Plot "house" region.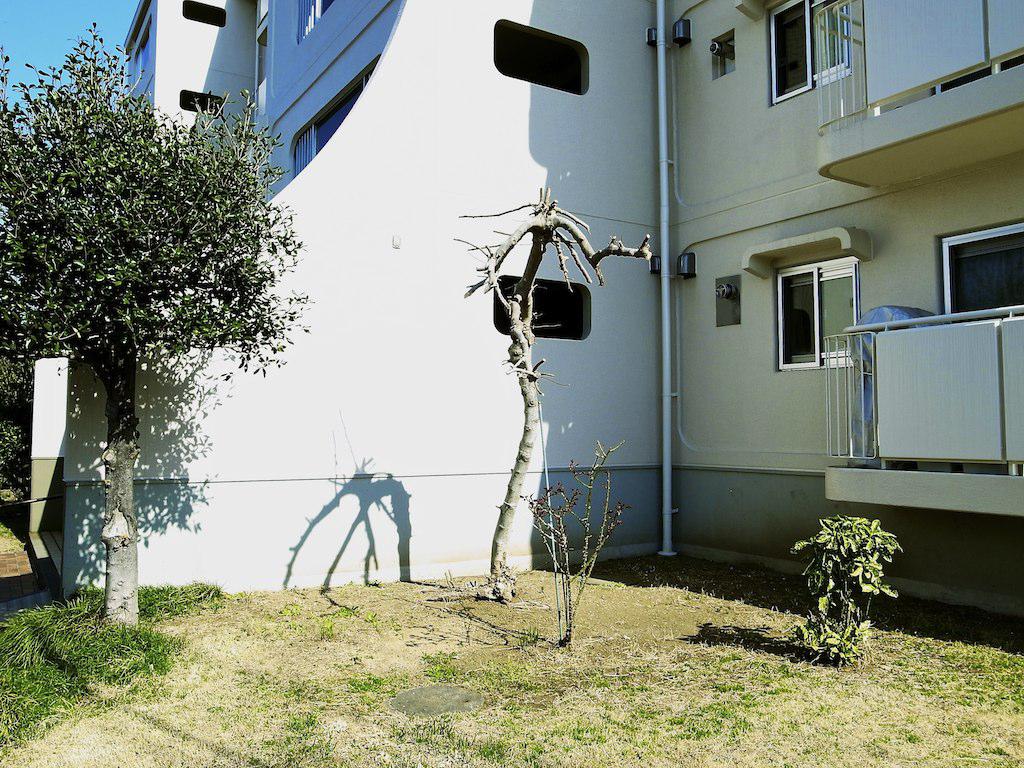
Plotted at crop(666, 0, 1023, 636).
